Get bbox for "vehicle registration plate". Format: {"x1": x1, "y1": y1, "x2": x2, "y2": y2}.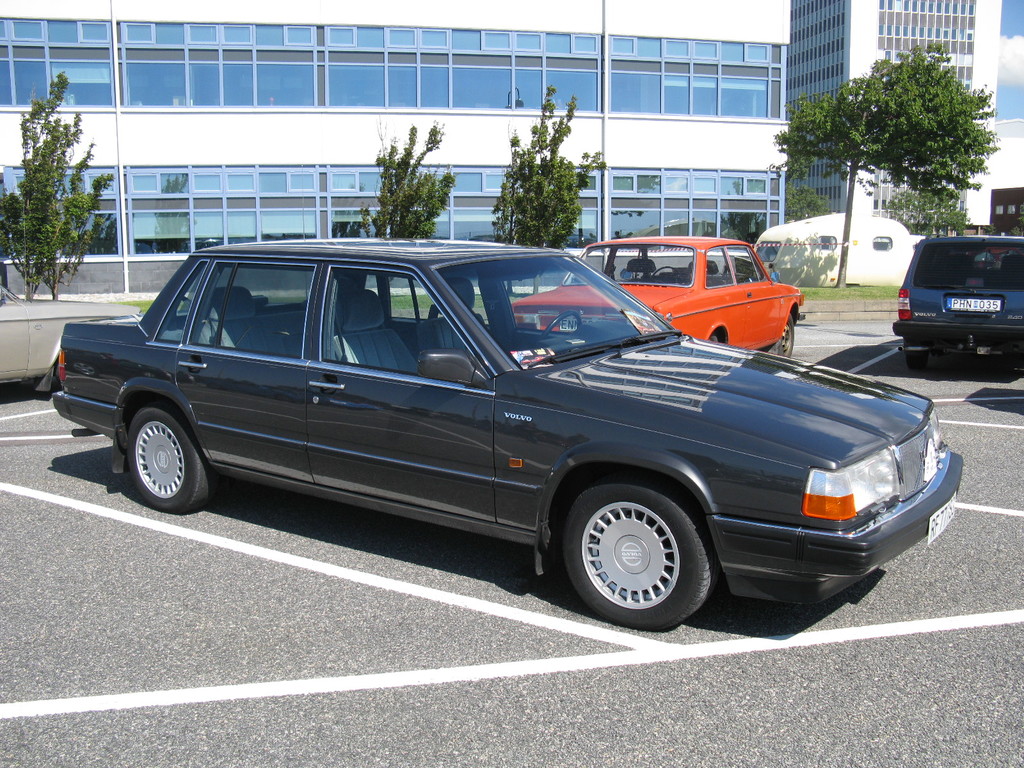
{"x1": 946, "y1": 292, "x2": 1001, "y2": 311}.
